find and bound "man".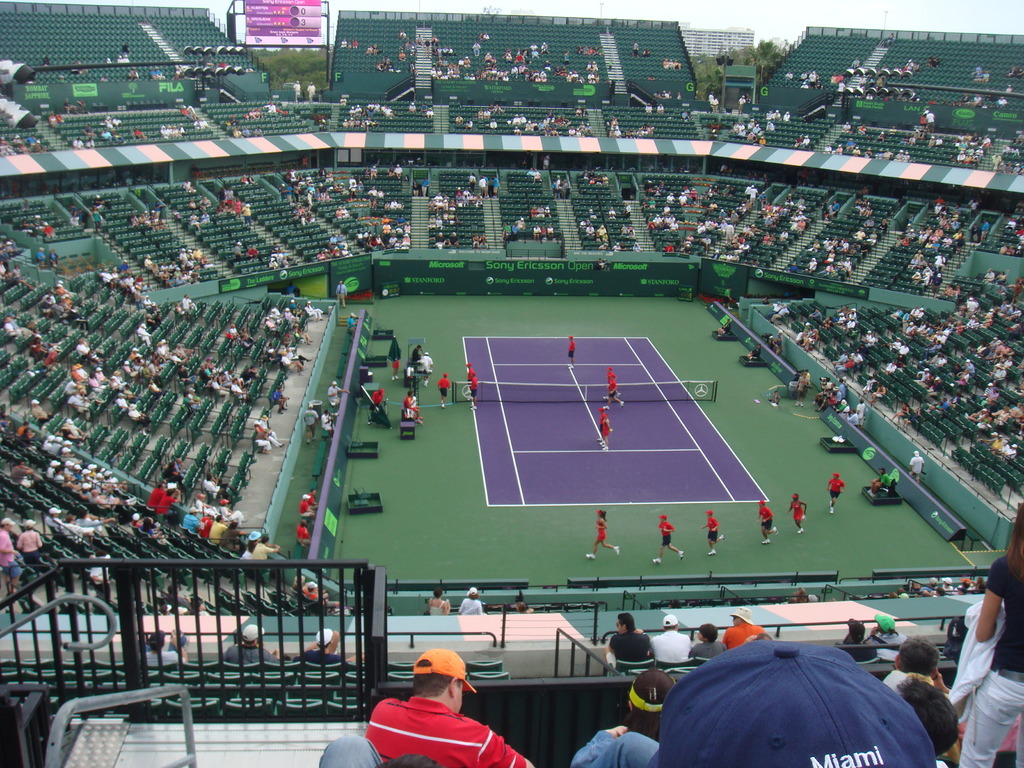
Bound: bbox(207, 508, 232, 542).
